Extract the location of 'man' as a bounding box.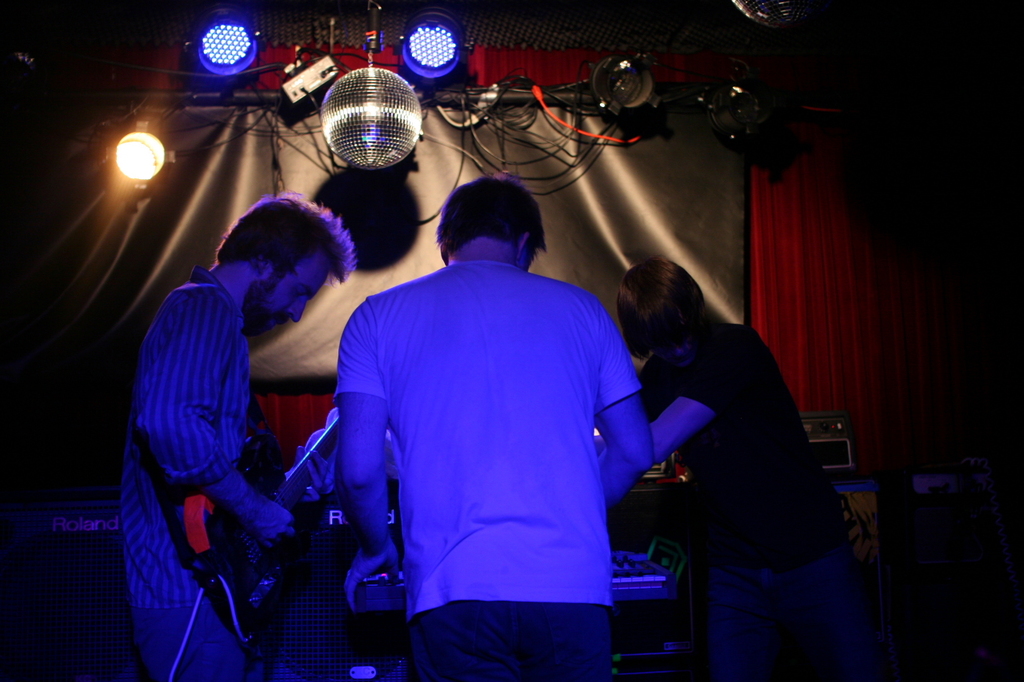
detection(573, 249, 870, 680).
